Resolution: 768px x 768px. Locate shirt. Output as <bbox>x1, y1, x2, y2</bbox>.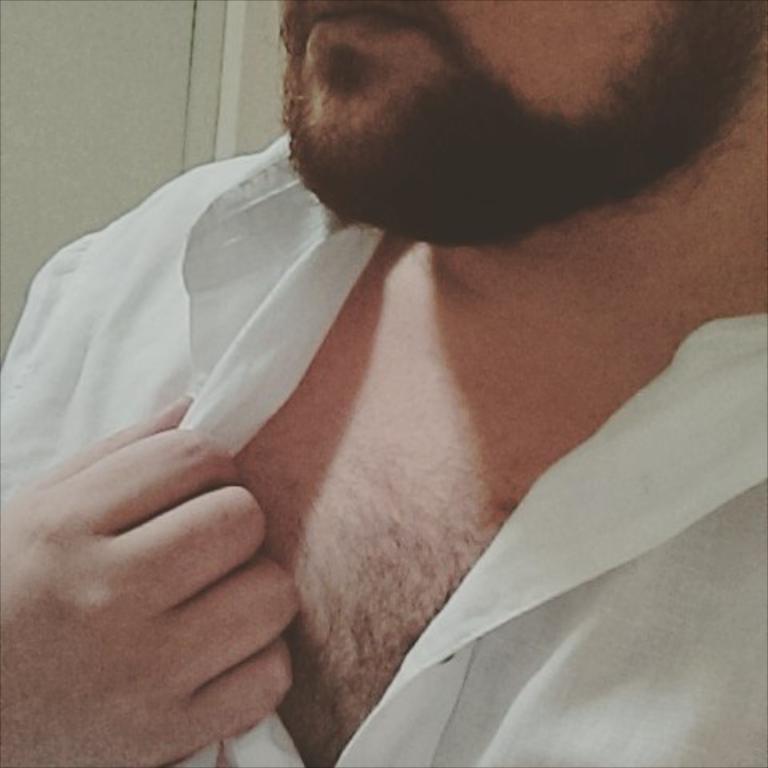
<bbox>0, 128, 766, 766</bbox>.
